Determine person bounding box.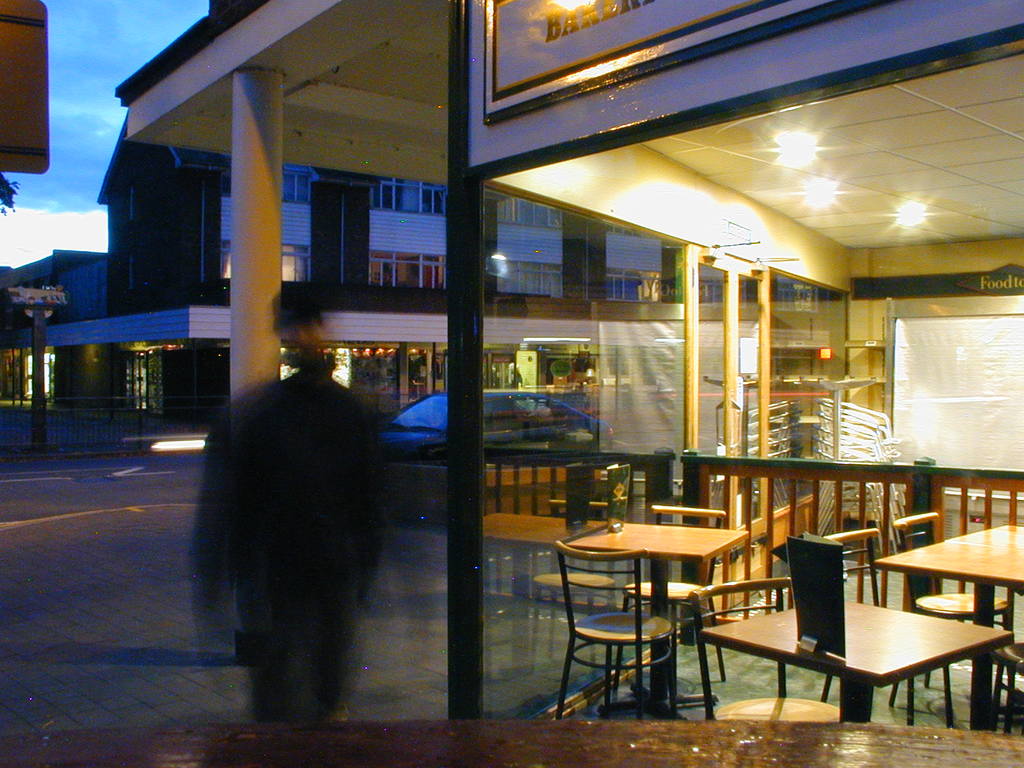
Determined: (x1=199, y1=326, x2=398, y2=740).
